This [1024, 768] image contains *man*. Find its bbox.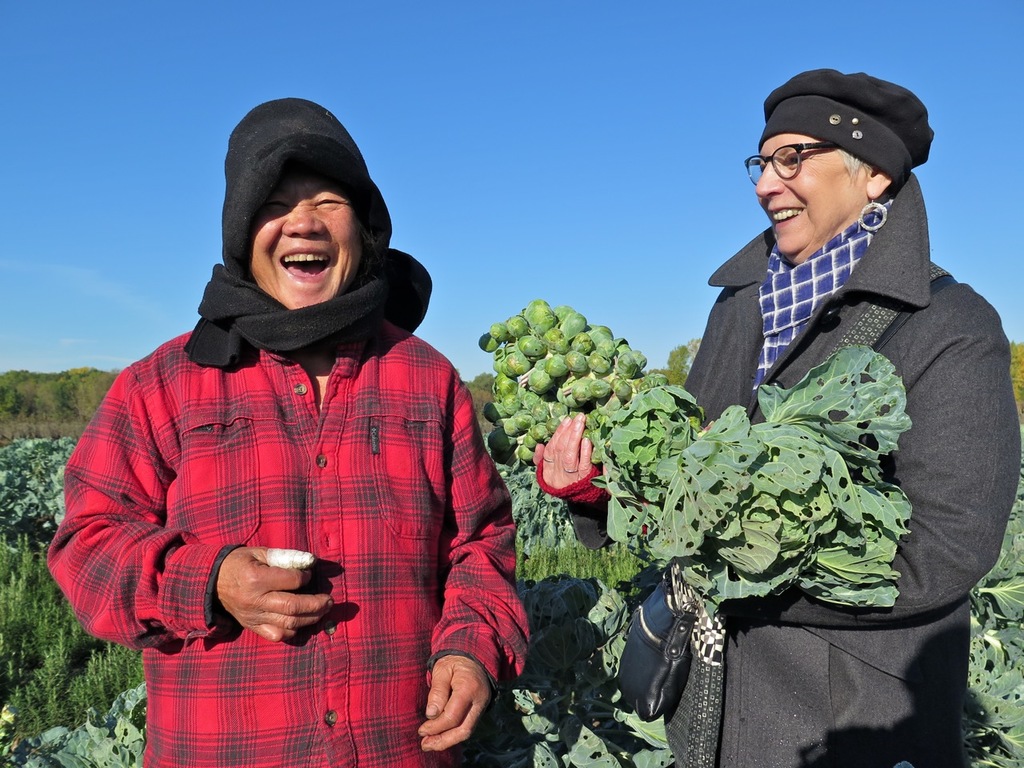
<bbox>40, 92, 531, 767</bbox>.
